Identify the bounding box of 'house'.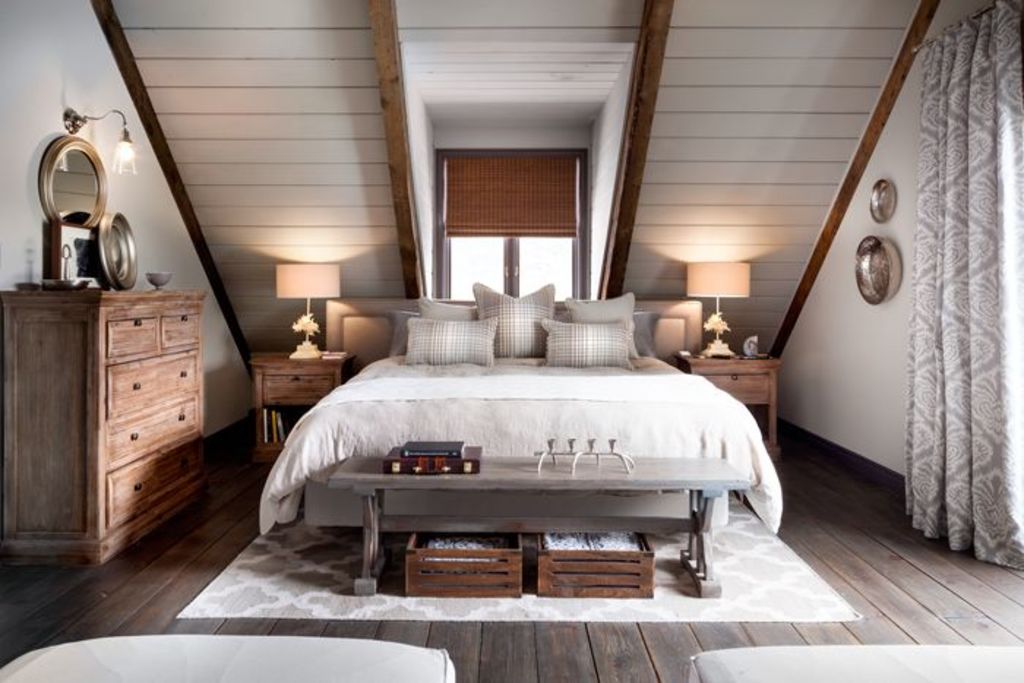
rect(0, 51, 979, 616).
